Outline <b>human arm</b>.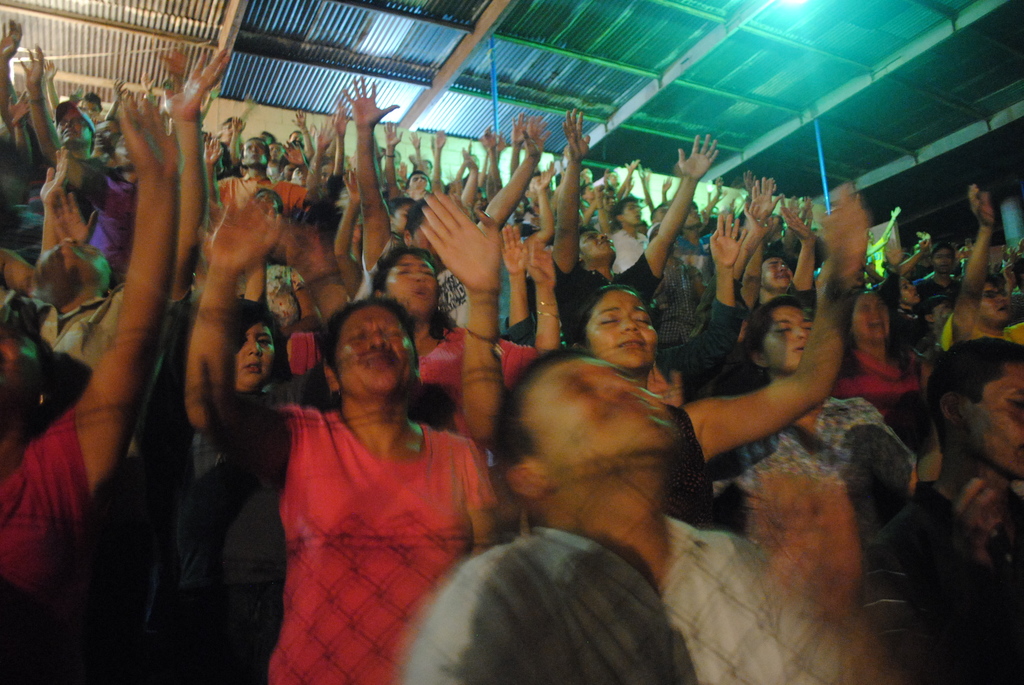
Outline: bbox=[51, 187, 102, 249].
